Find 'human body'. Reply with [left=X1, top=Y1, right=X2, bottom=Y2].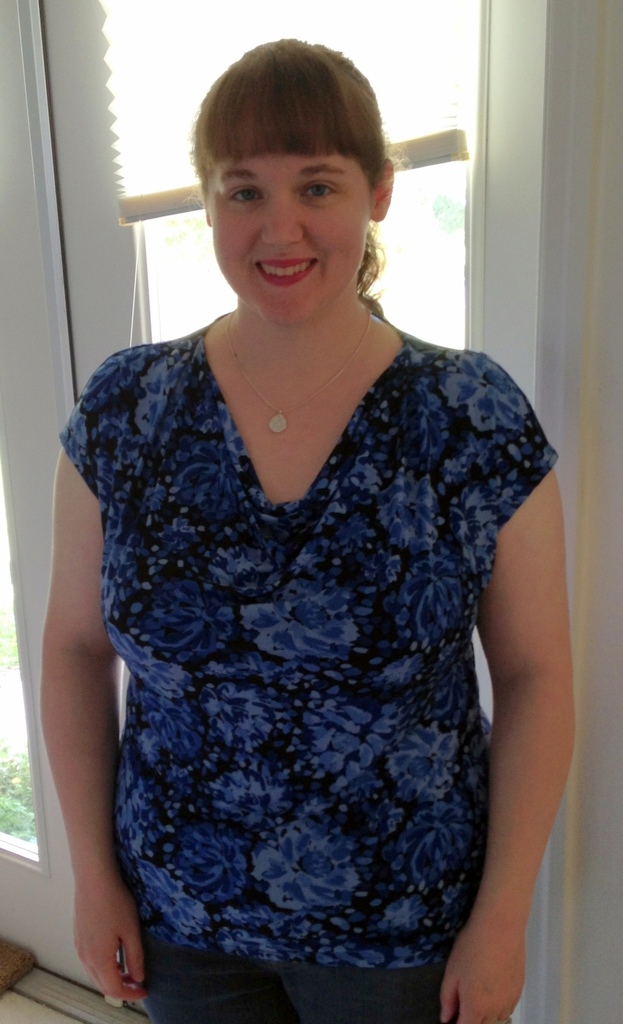
[left=61, top=108, right=562, bottom=1015].
